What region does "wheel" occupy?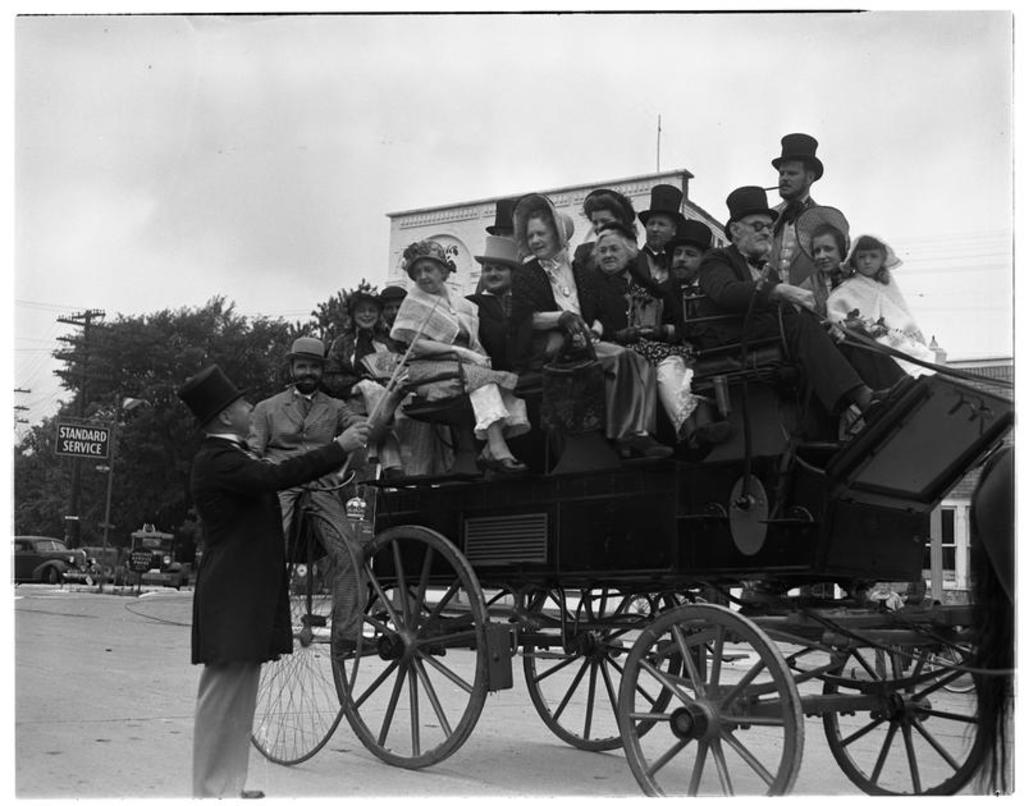
(left=329, top=525, right=488, bottom=768).
